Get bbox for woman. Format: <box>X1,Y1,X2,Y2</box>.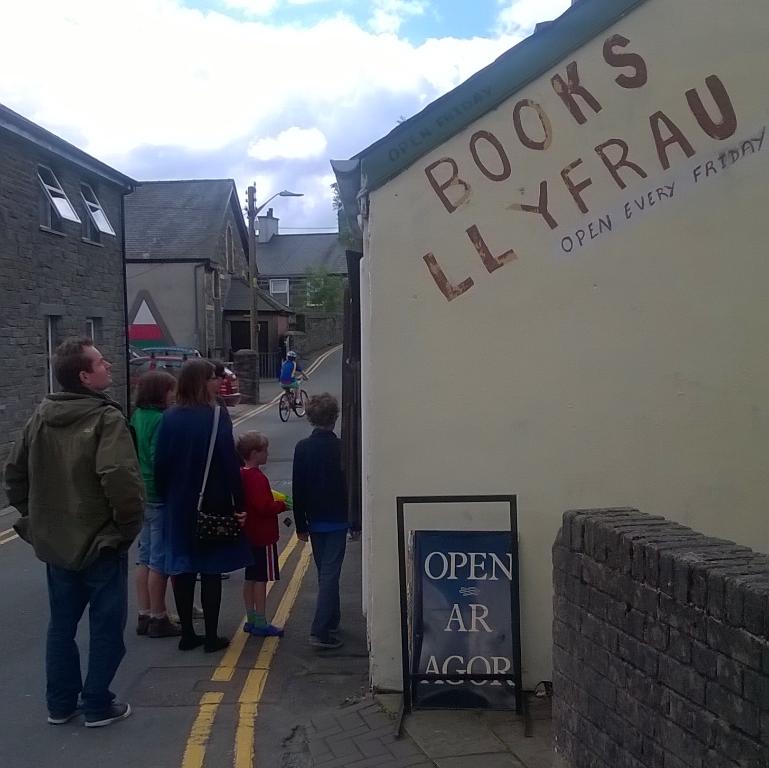
<box>151,354,251,652</box>.
